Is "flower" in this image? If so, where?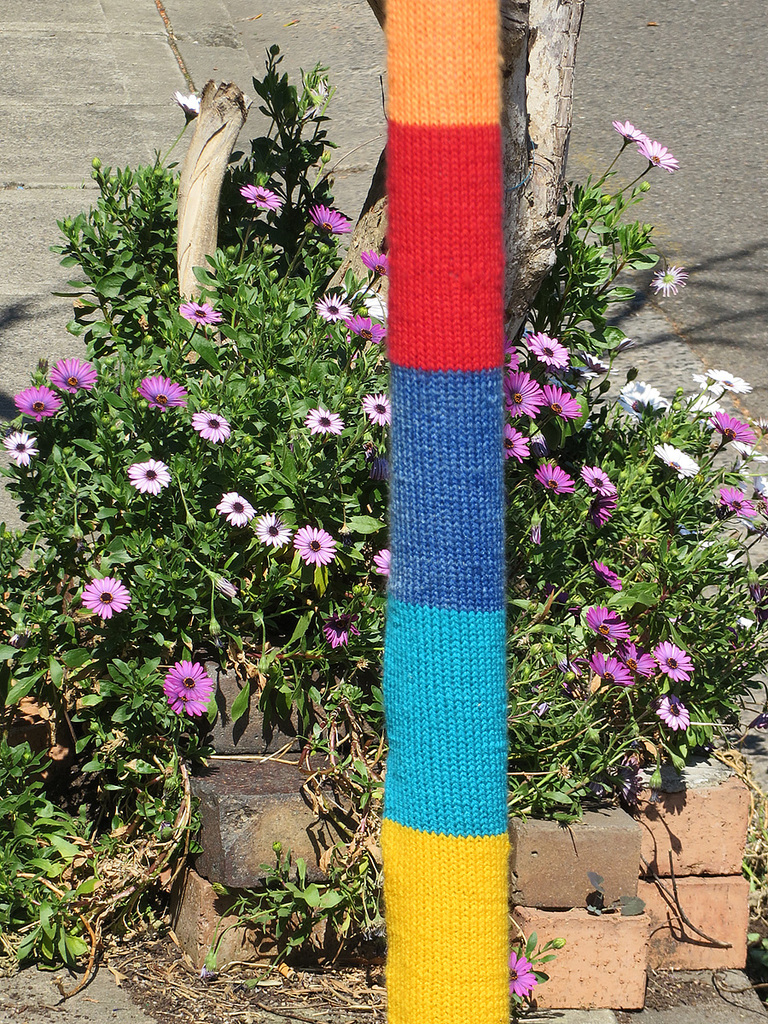
Yes, at Rect(163, 660, 211, 718).
